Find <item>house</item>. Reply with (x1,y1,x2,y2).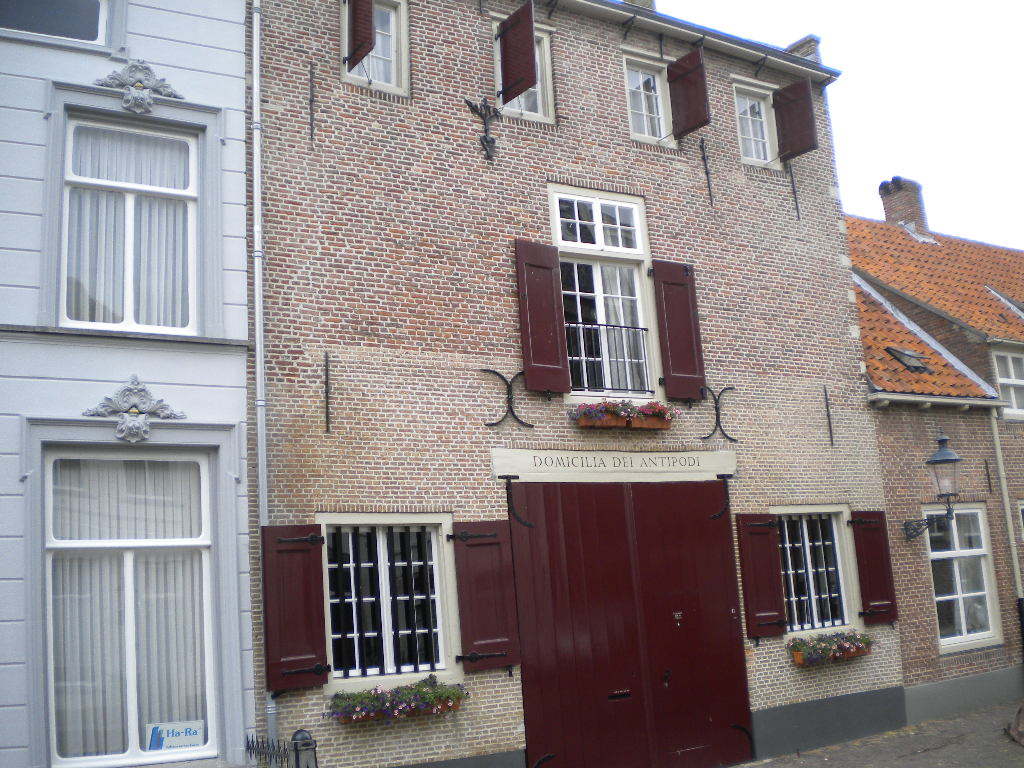
(843,168,1022,727).
